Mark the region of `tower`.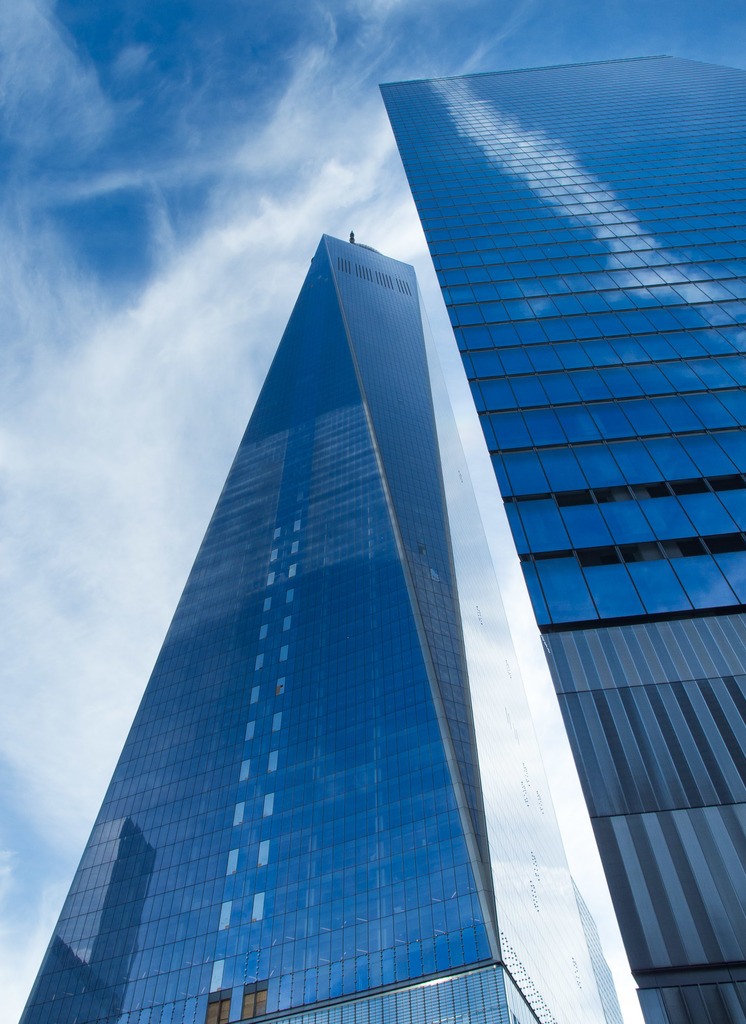
Region: [374,70,745,1023].
